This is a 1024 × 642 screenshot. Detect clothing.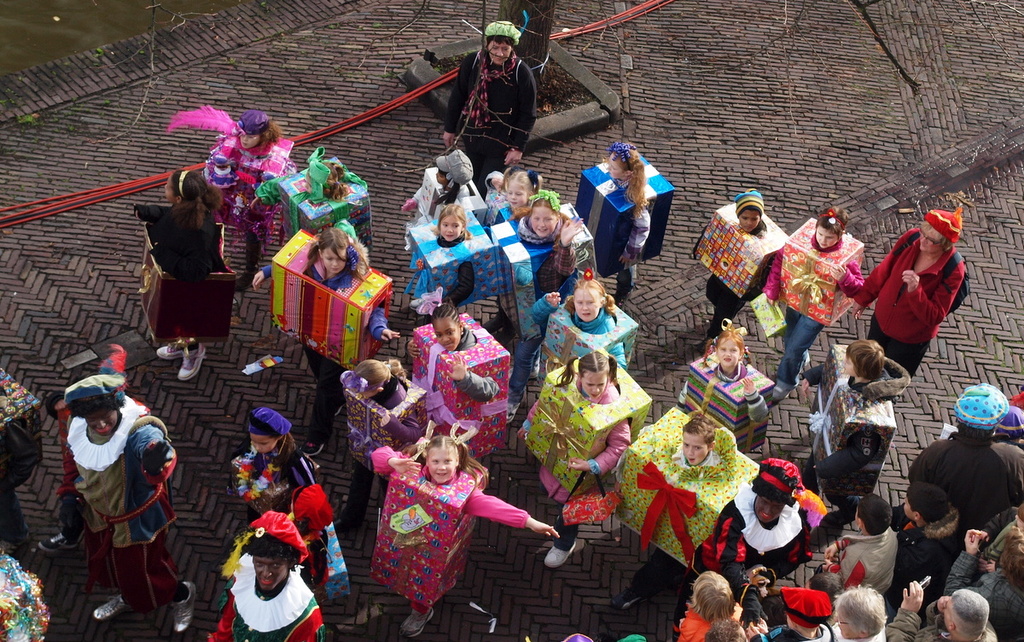
box=[225, 439, 324, 515].
